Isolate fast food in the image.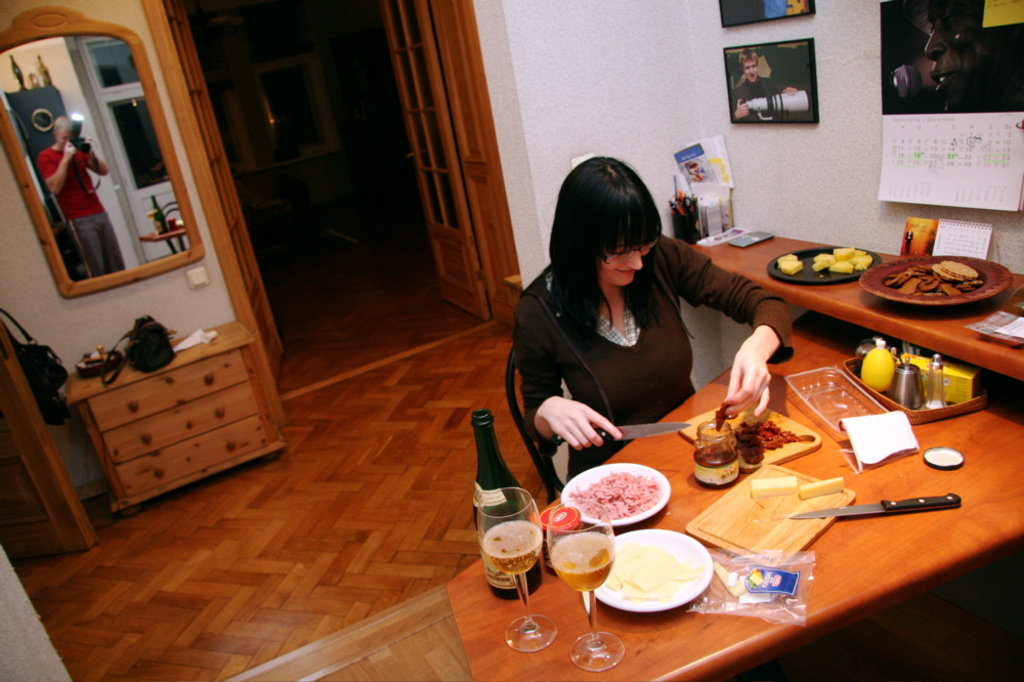
Isolated region: region(837, 242, 870, 268).
